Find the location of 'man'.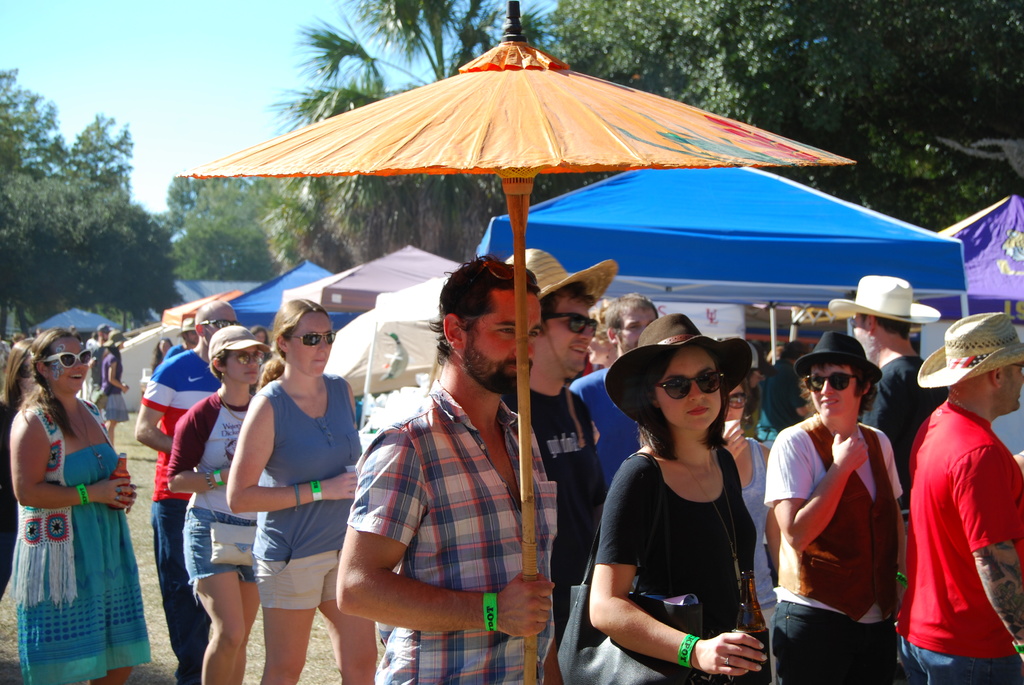
Location: x1=838, y1=278, x2=946, y2=505.
